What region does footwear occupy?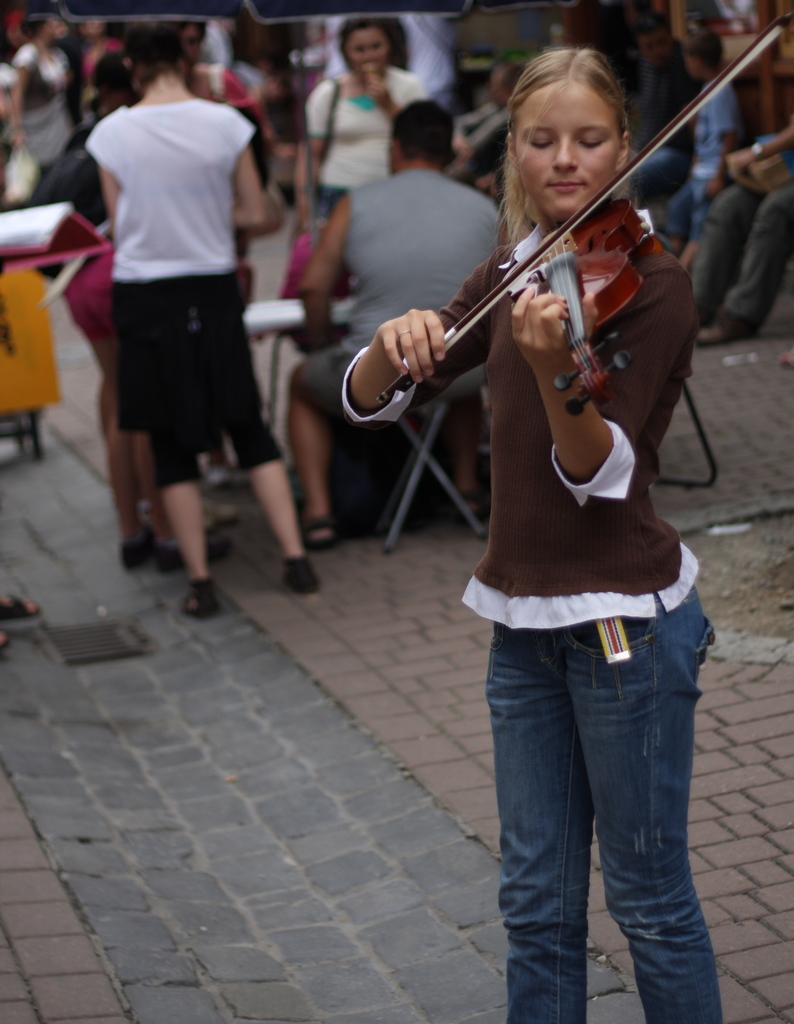
[118, 526, 154, 573].
